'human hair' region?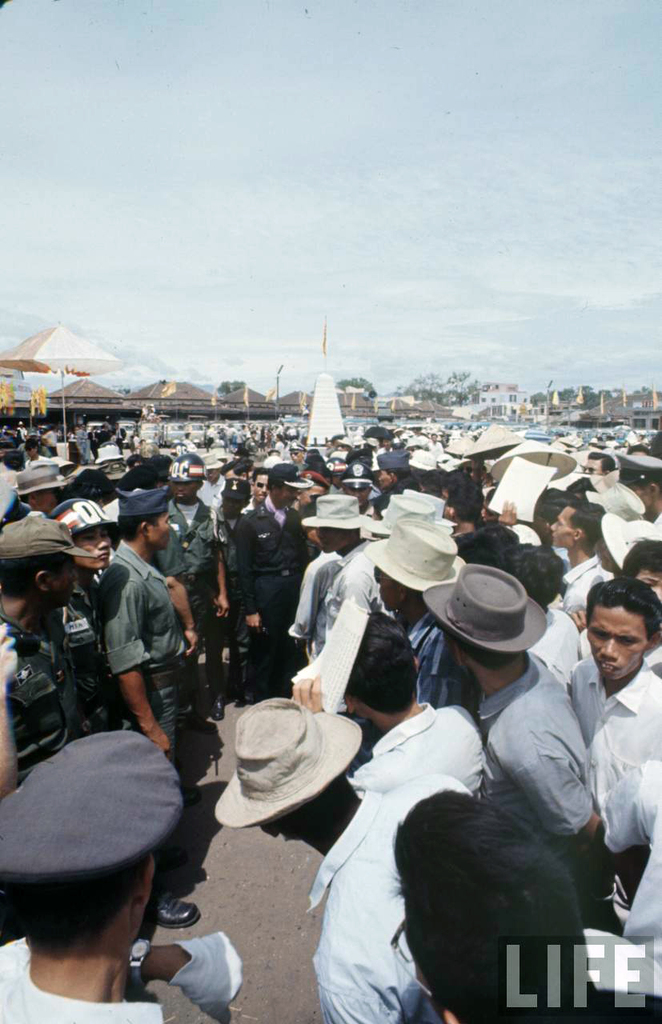
[419,469,443,492]
